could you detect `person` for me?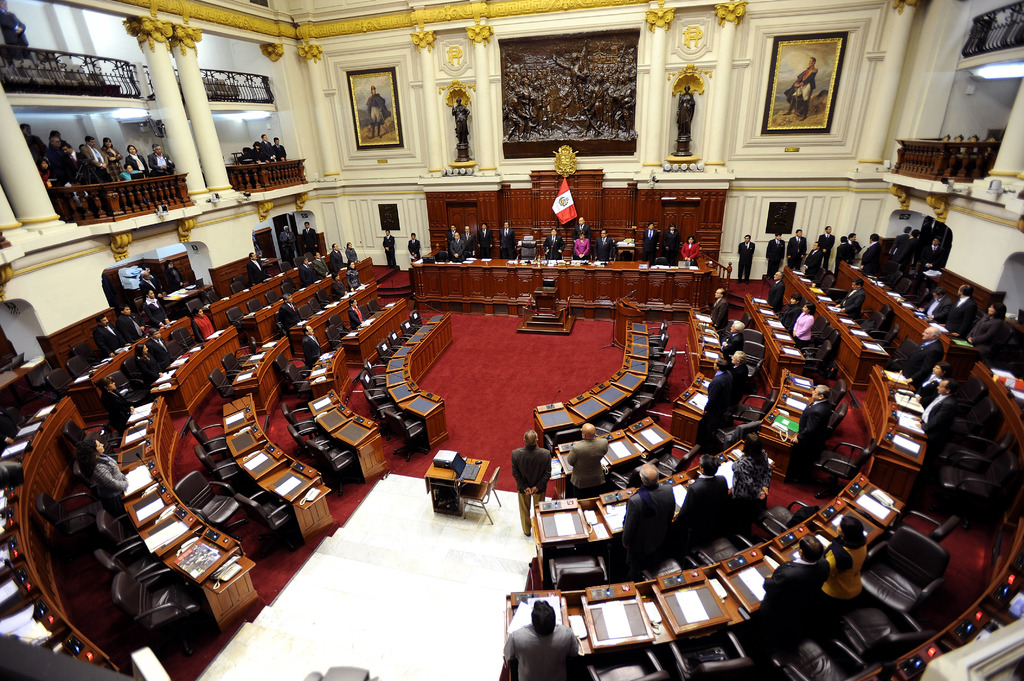
Detection result: left=659, top=222, right=683, bottom=267.
